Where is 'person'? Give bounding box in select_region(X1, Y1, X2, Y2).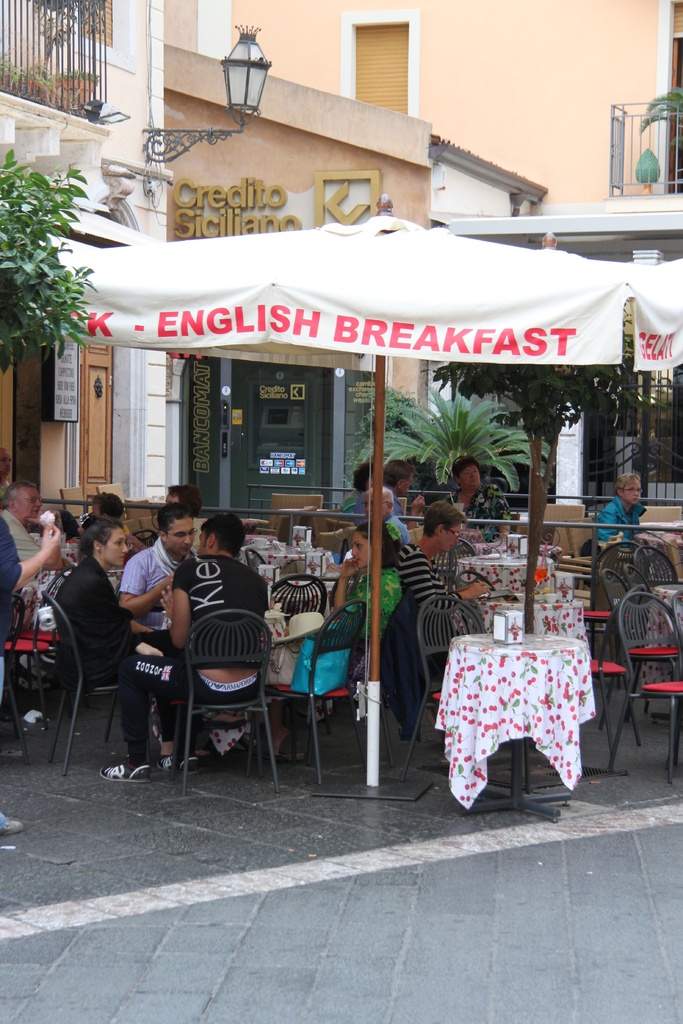
select_region(447, 456, 512, 540).
